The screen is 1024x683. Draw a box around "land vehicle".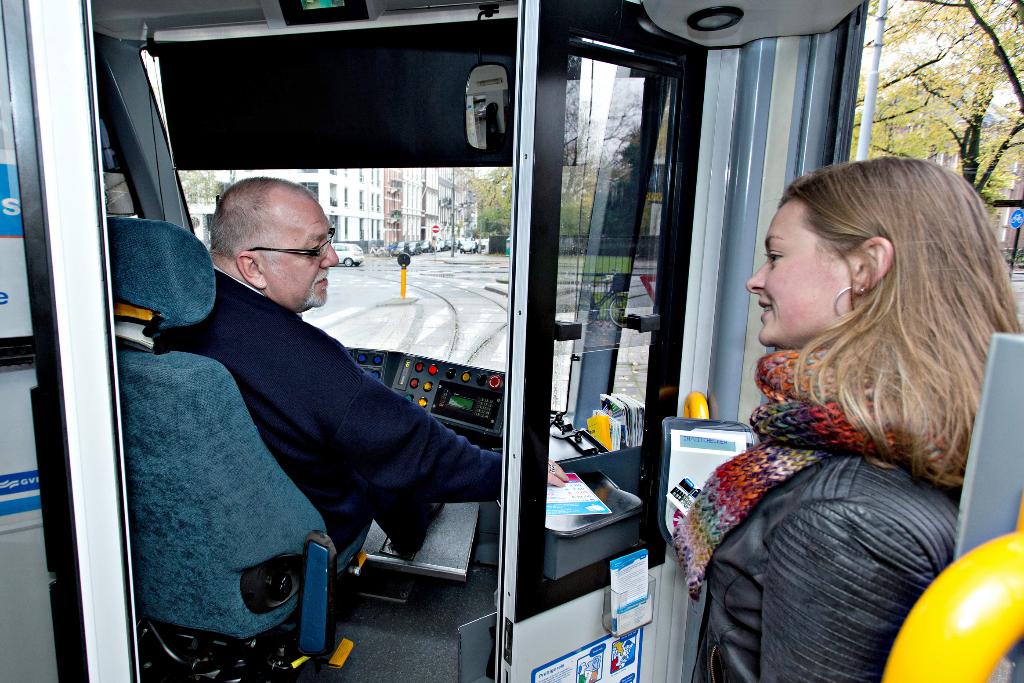
<bbox>331, 242, 365, 265</bbox>.
